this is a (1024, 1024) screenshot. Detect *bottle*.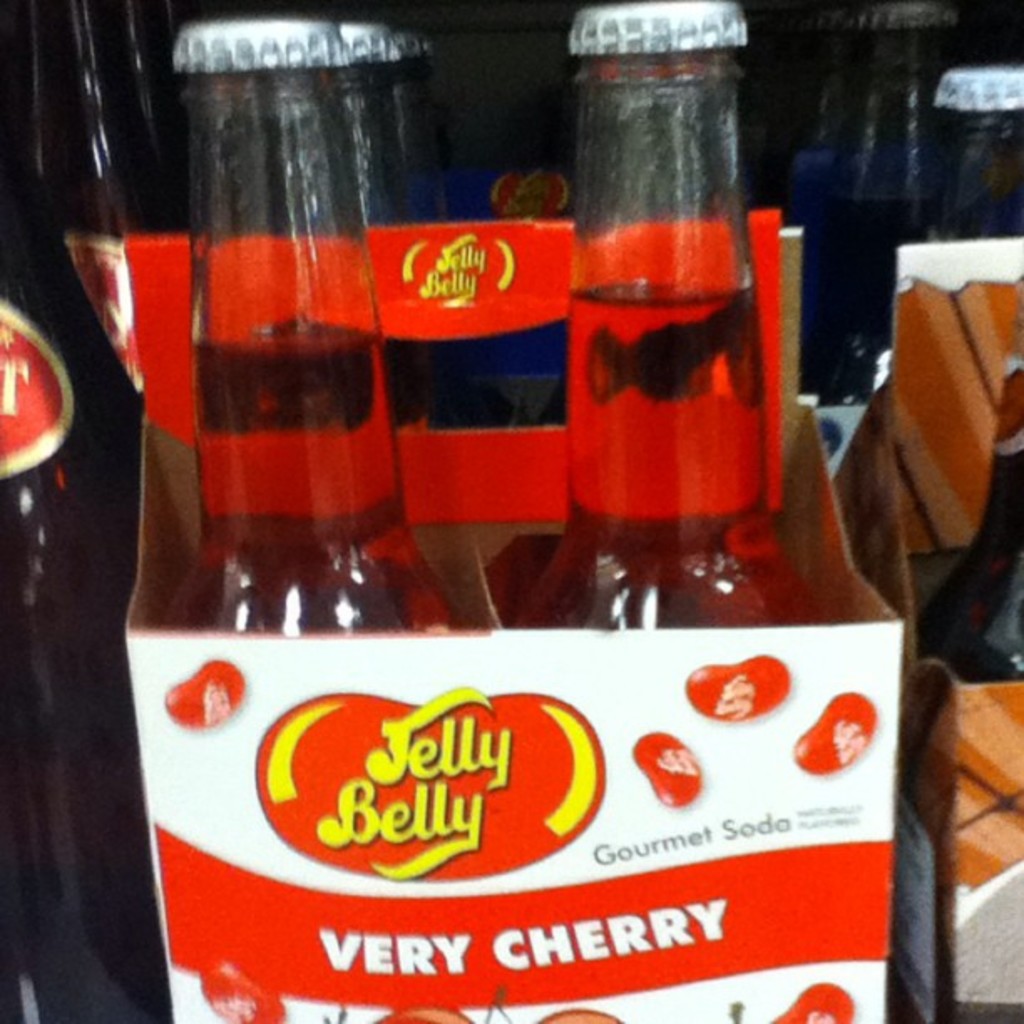
crop(0, 0, 156, 1022).
